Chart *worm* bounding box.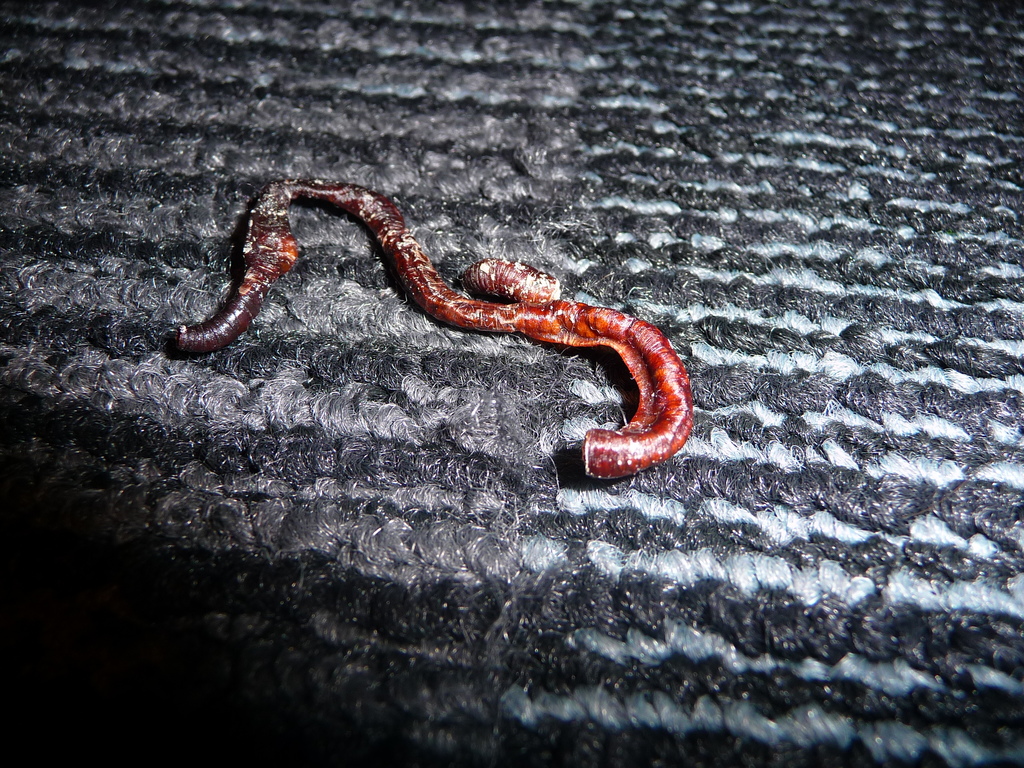
Charted: x1=154 y1=166 x2=702 y2=493.
